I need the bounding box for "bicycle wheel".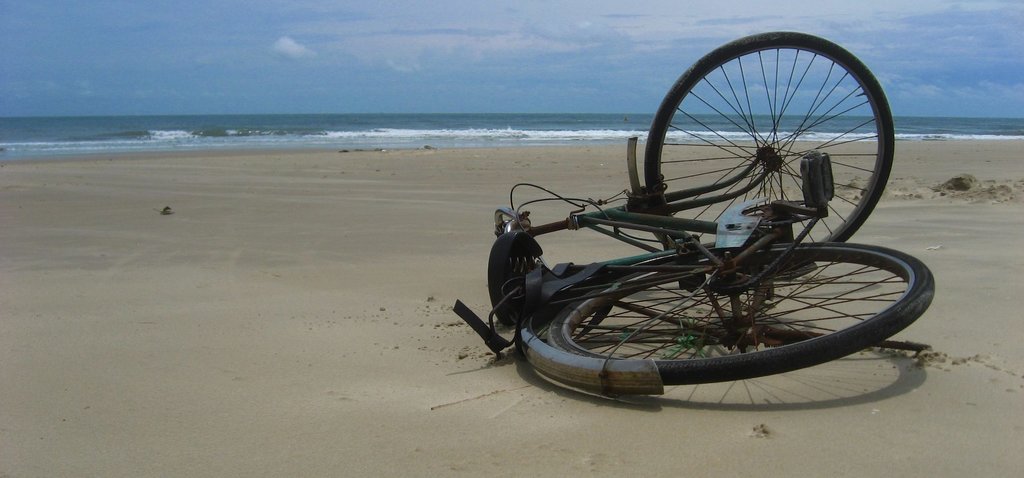
Here it is: rect(522, 197, 924, 384).
